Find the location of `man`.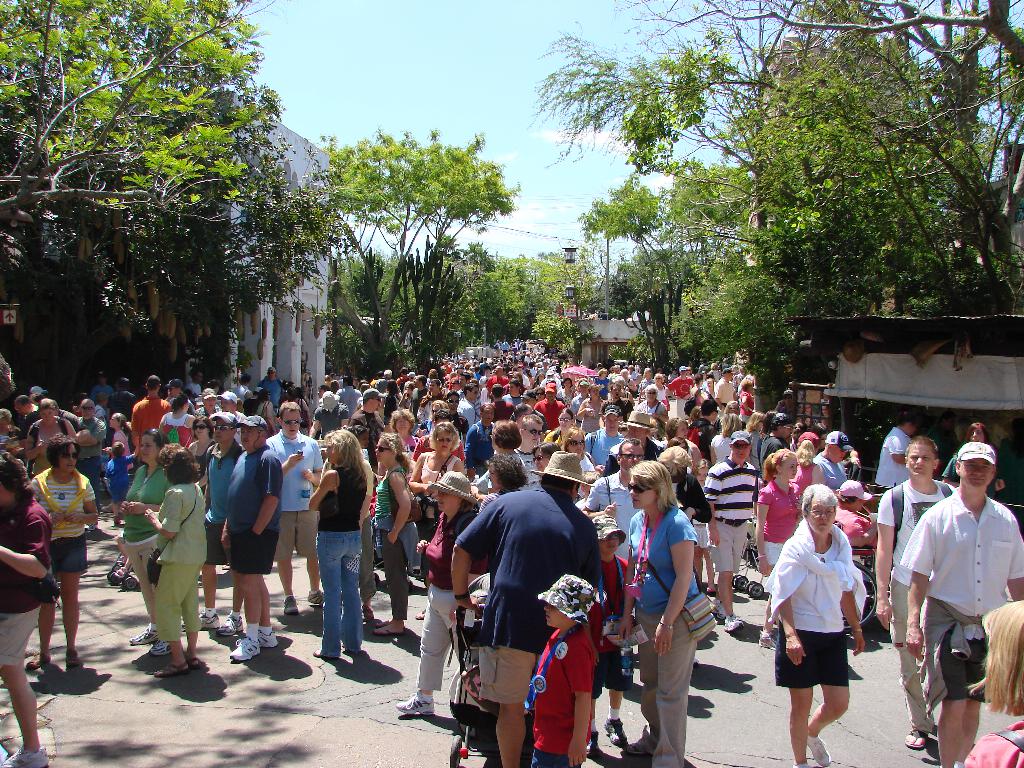
Location: Rect(349, 388, 385, 473).
